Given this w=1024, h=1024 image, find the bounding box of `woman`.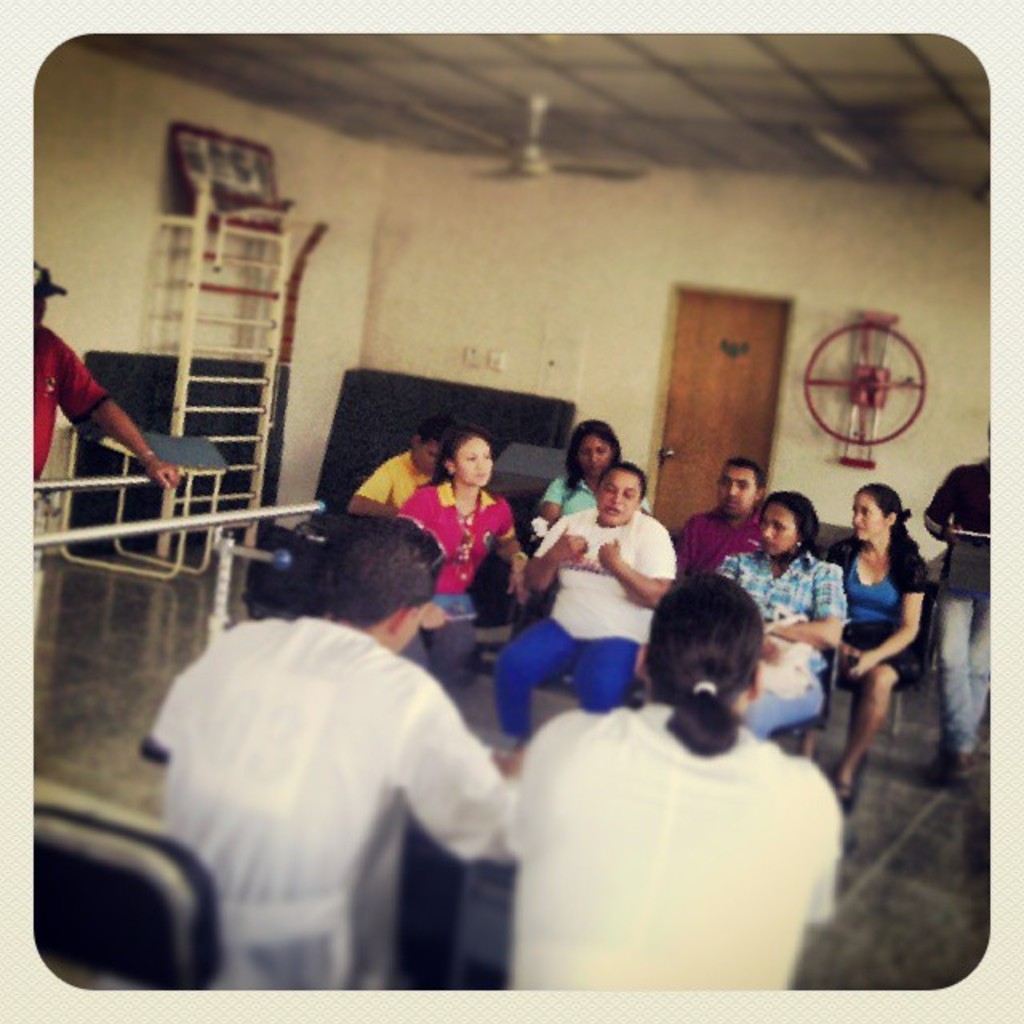
crop(395, 426, 530, 698).
